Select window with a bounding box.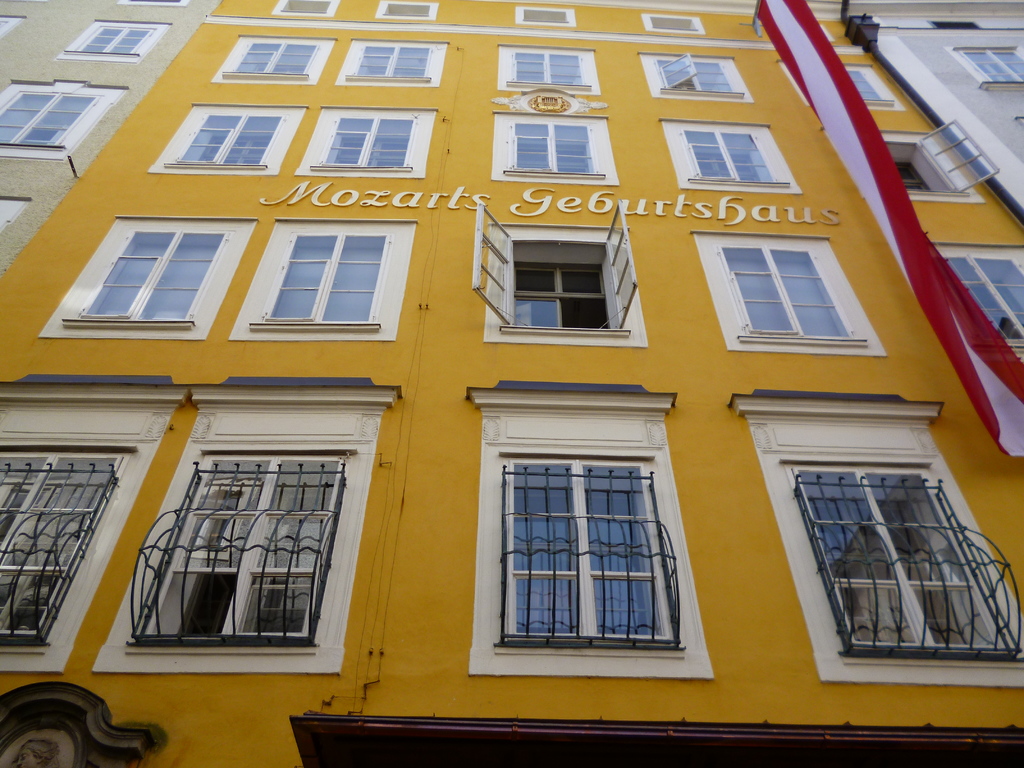
[226,227,417,343].
